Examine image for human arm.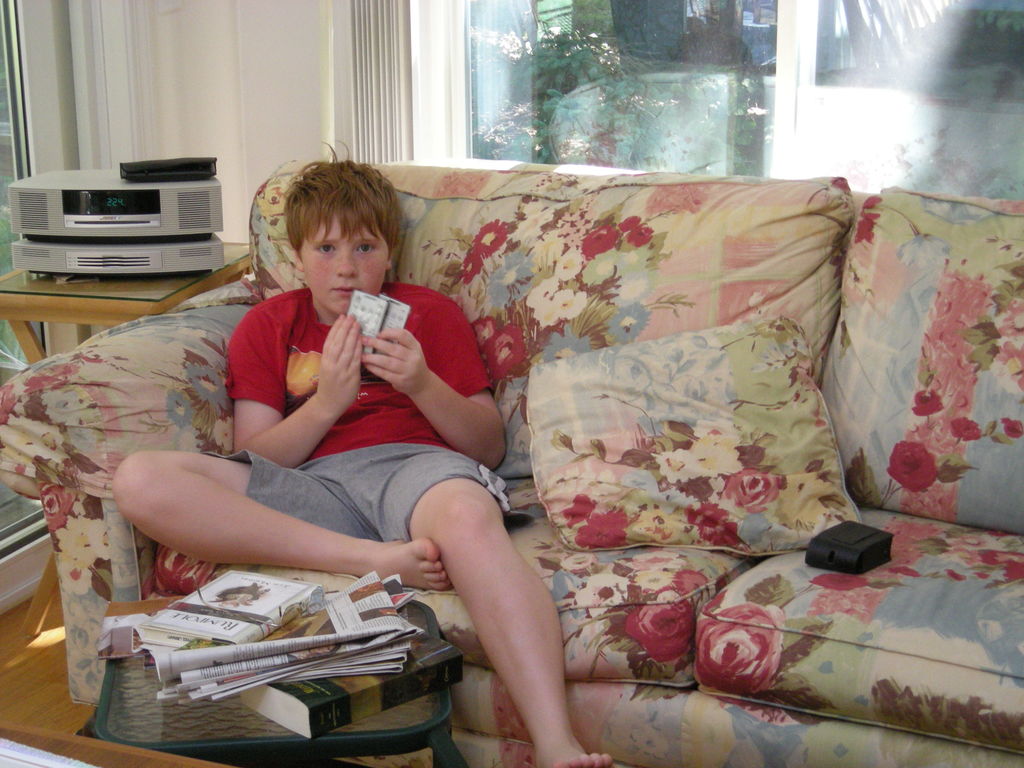
Examination result: crop(223, 302, 369, 474).
